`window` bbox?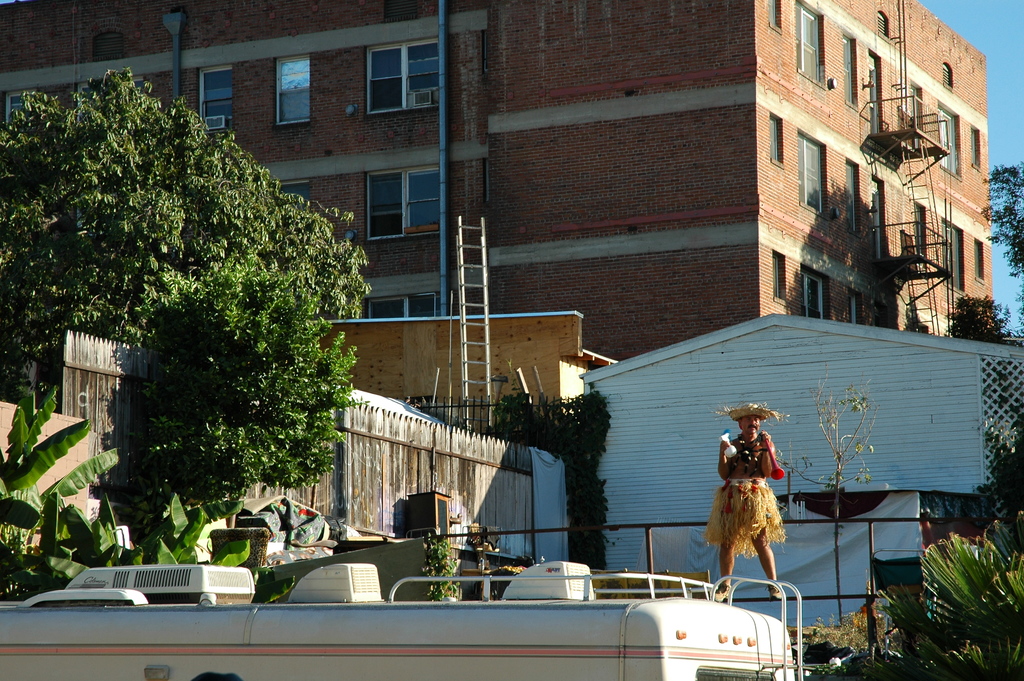
<box>911,197,925,267</box>
